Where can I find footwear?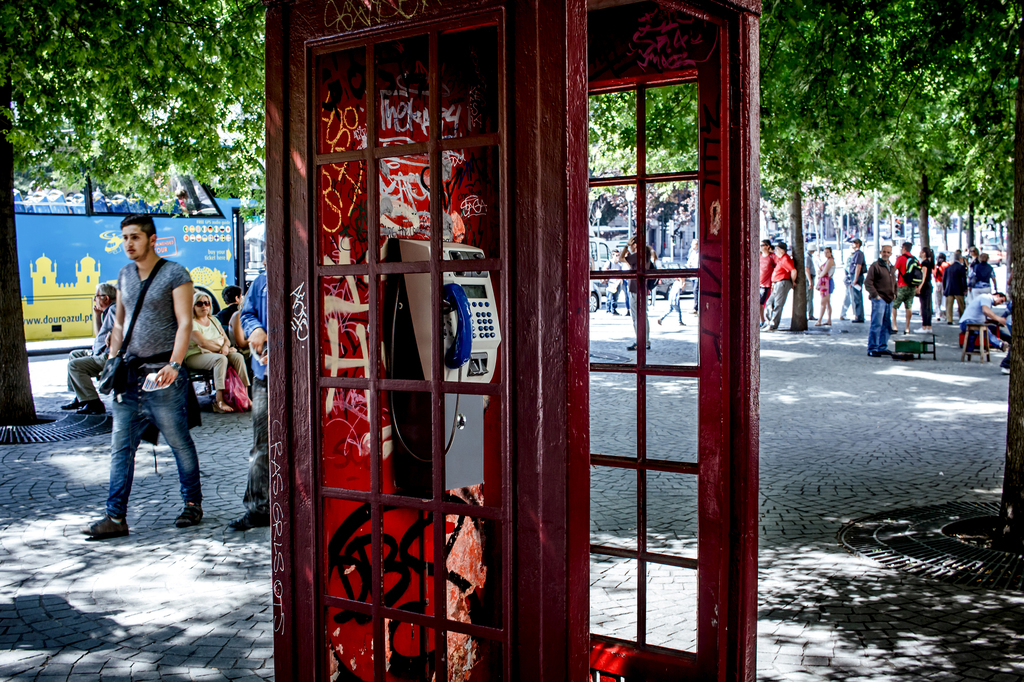
You can find it at rect(868, 349, 882, 356).
